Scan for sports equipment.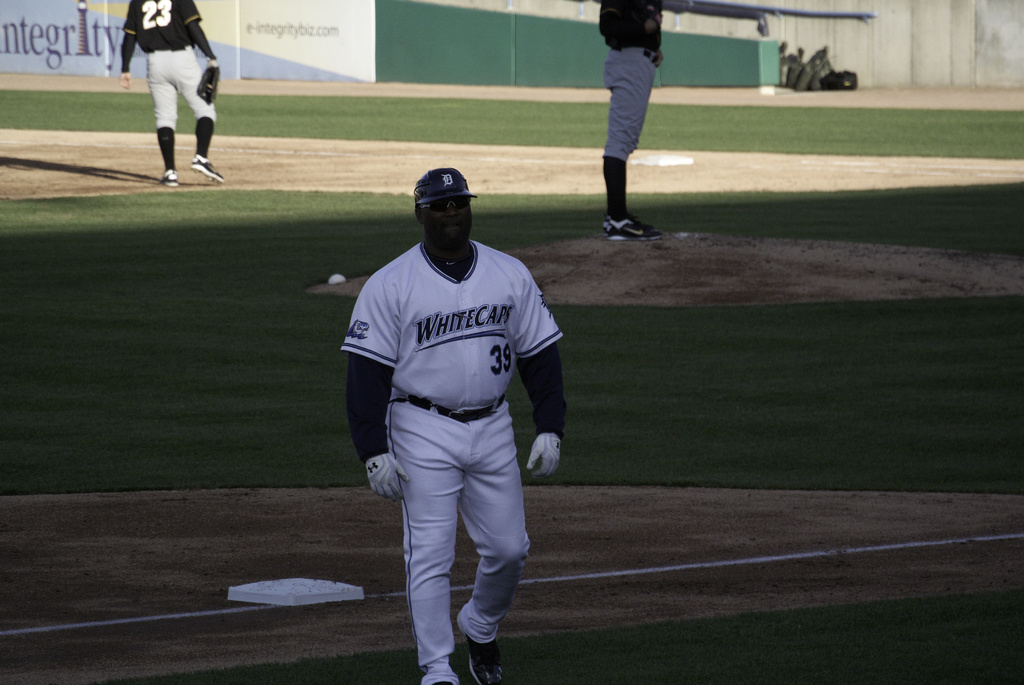
Scan result: [left=468, top=635, right=502, bottom=684].
